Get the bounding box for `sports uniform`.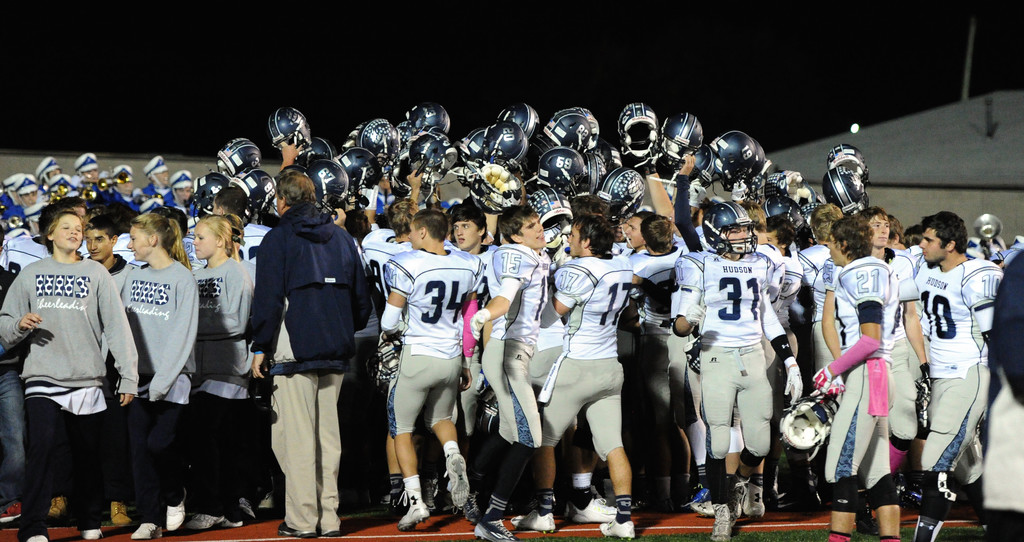
rect(186, 257, 271, 506).
